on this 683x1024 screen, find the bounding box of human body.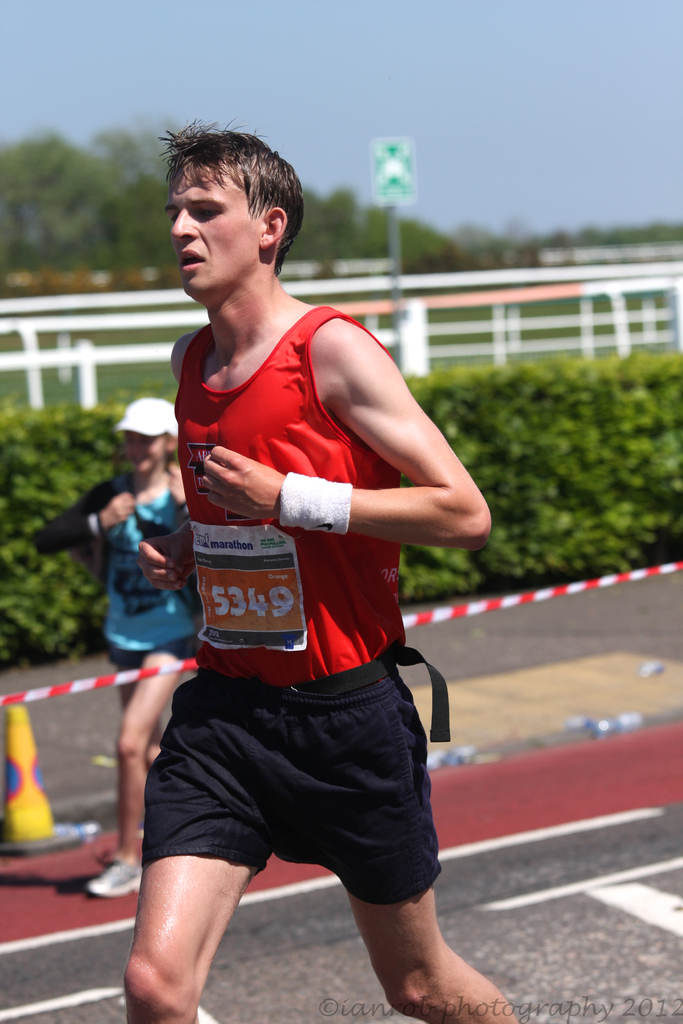
Bounding box: Rect(136, 184, 481, 972).
